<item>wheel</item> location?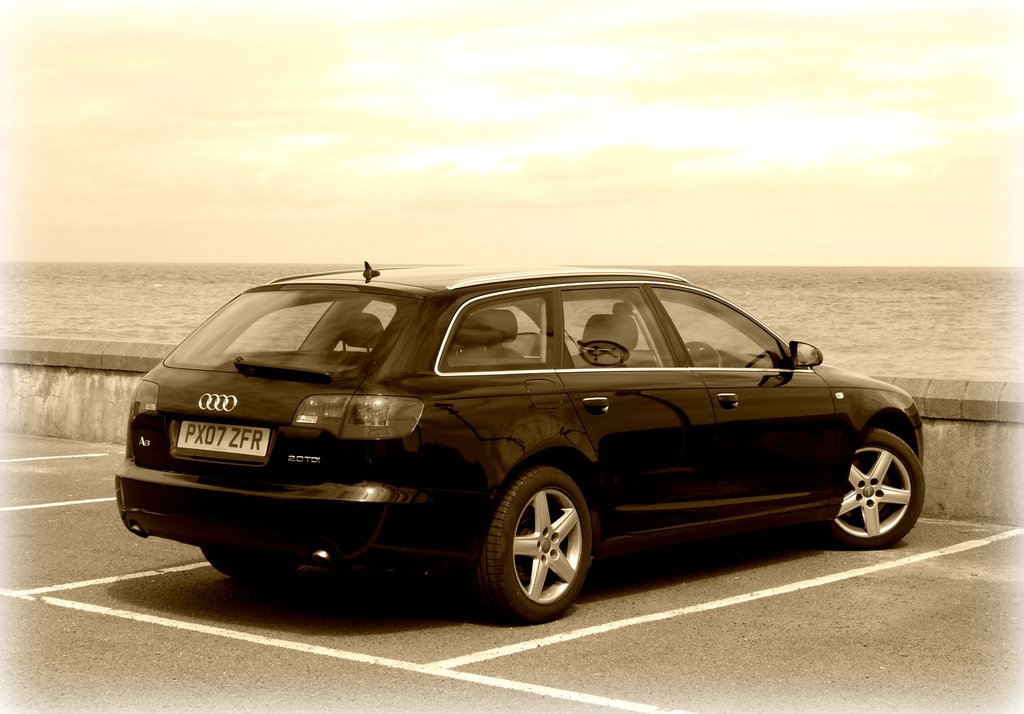
474:466:594:635
